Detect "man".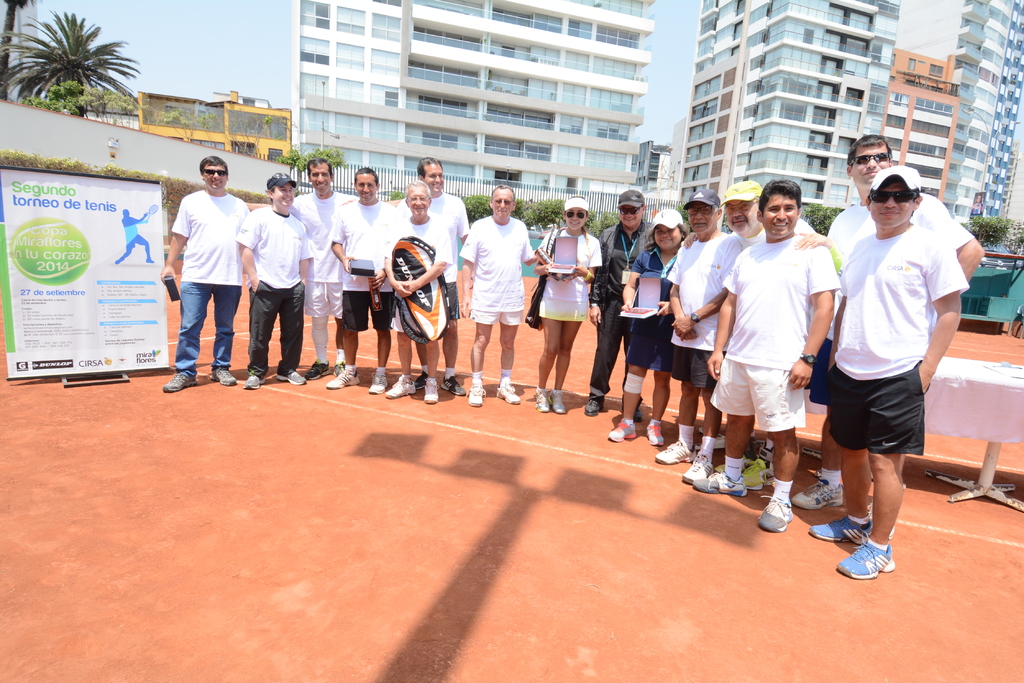
Detected at [459,184,535,405].
